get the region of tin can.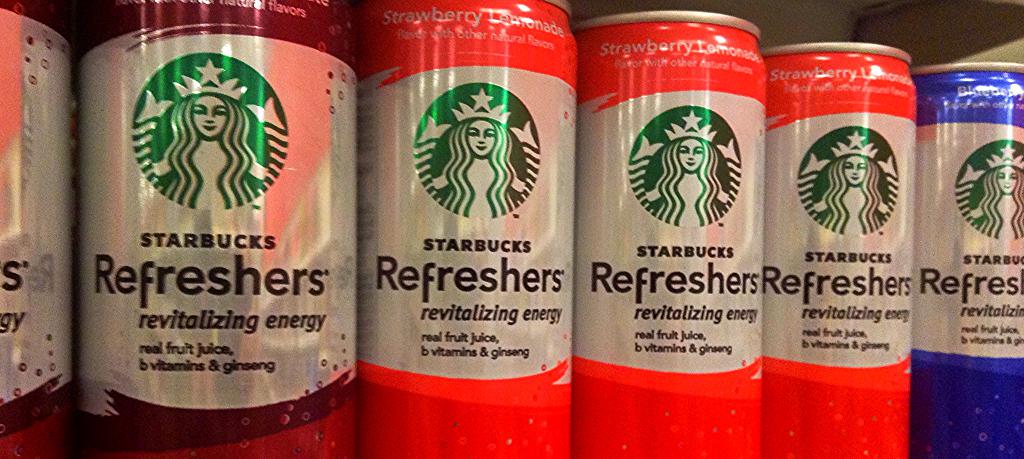
<box>577,11,762,458</box>.
